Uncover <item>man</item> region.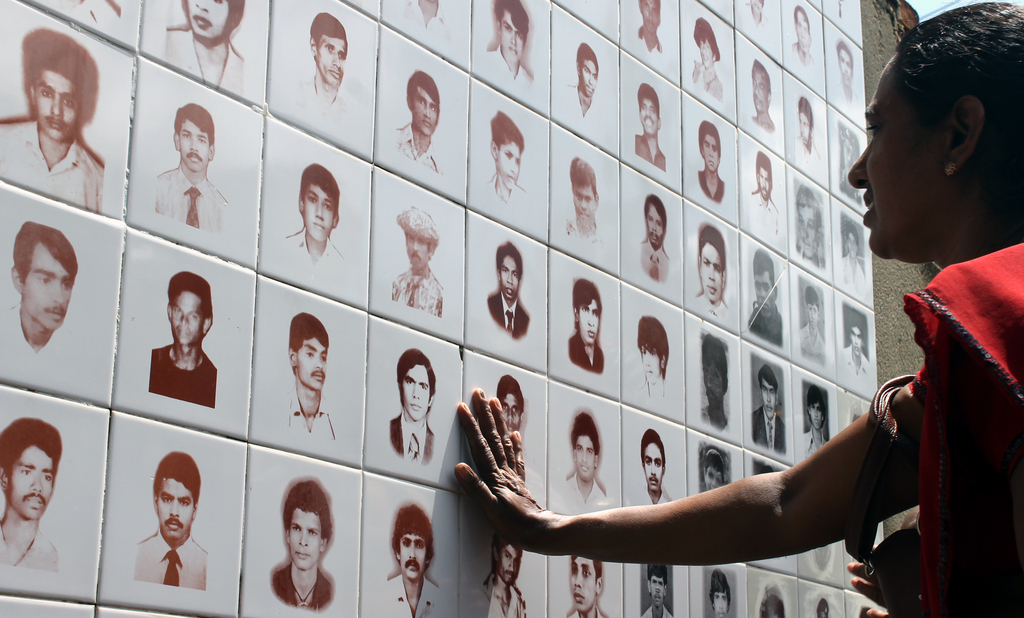
Uncovered: [left=843, top=306, right=872, bottom=377].
